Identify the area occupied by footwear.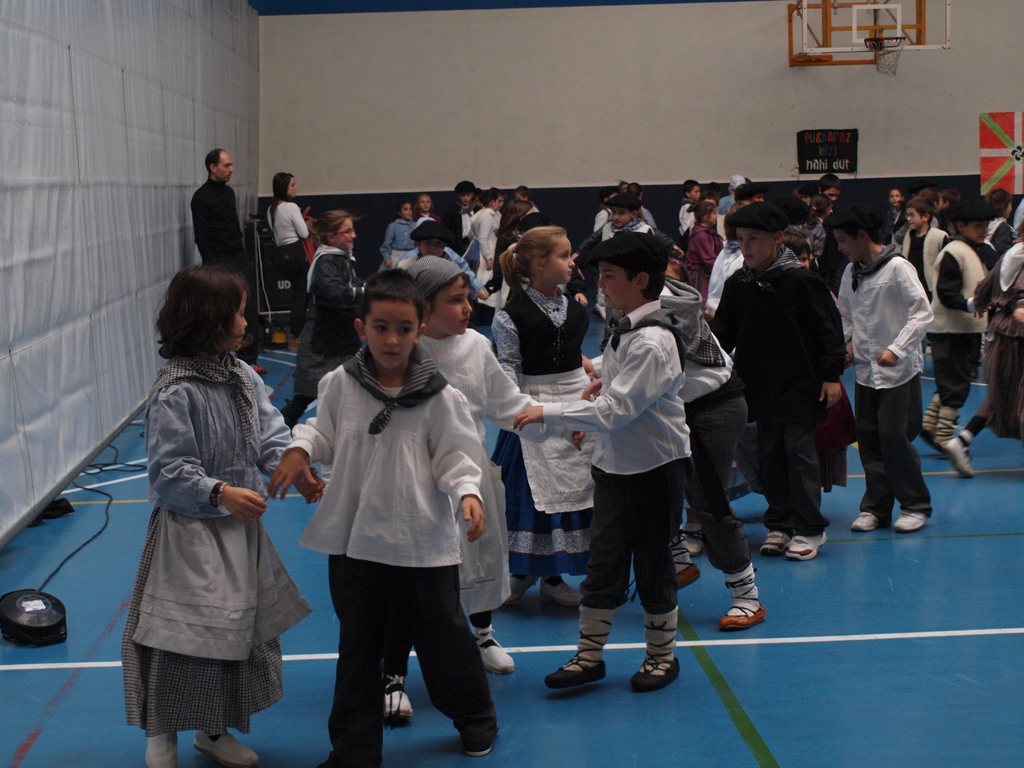
Area: 854, 511, 883, 532.
